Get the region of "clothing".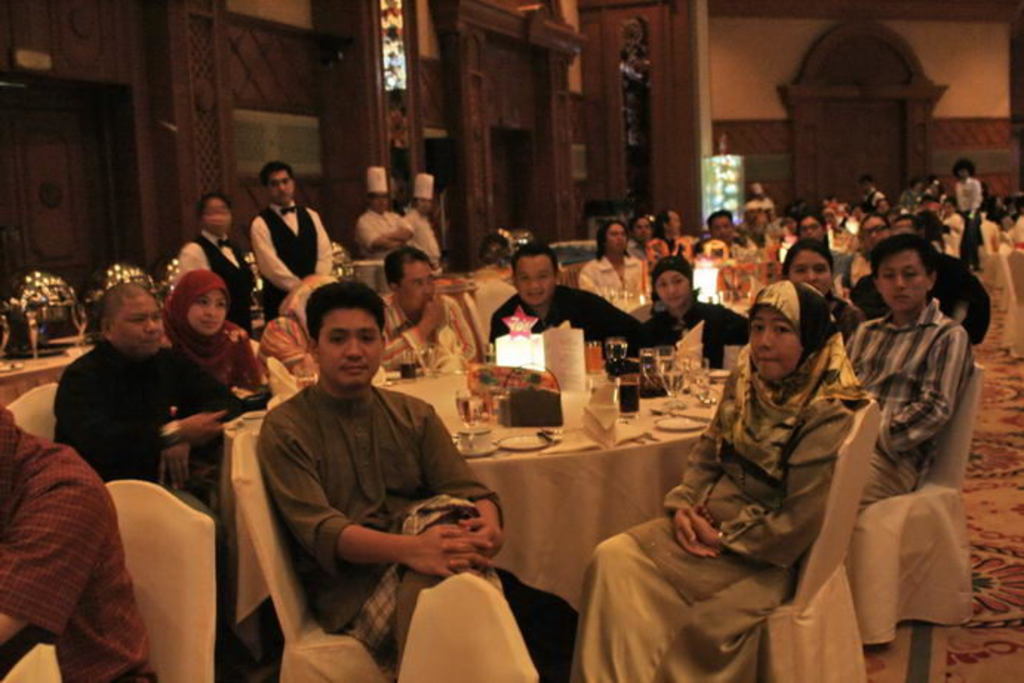
box=[356, 196, 412, 261].
